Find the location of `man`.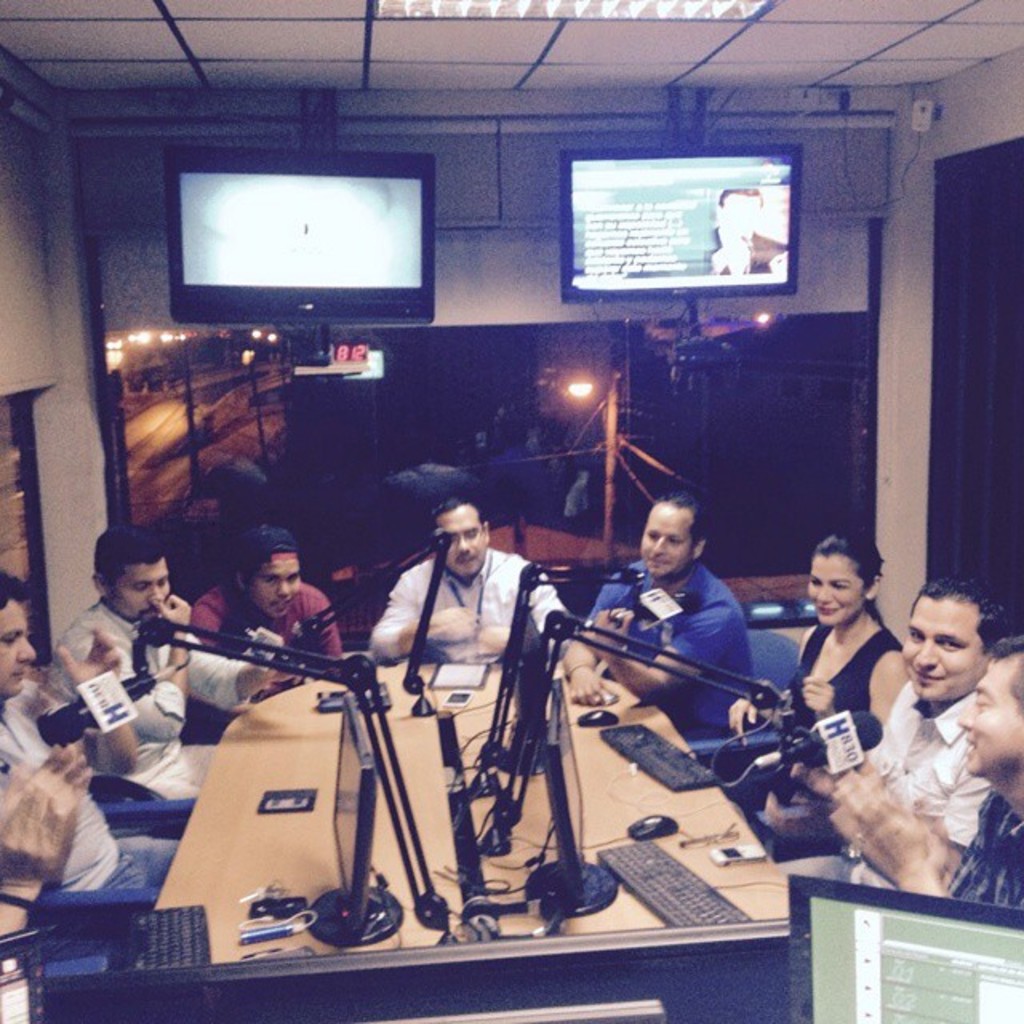
Location: box(560, 493, 768, 762).
